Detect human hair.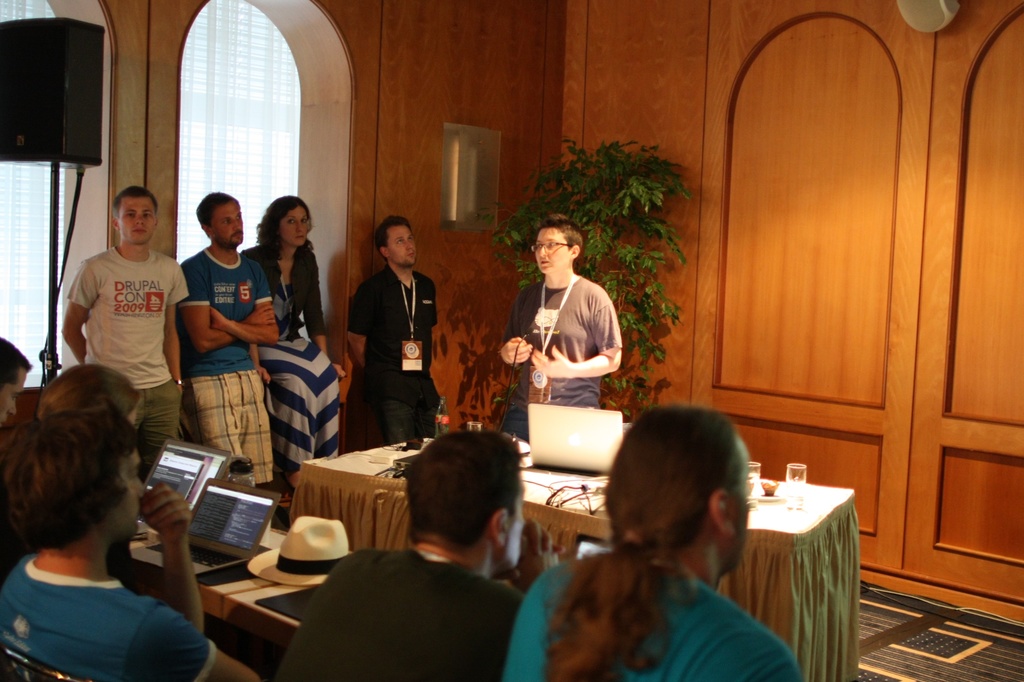
Detected at left=374, top=216, right=412, bottom=266.
